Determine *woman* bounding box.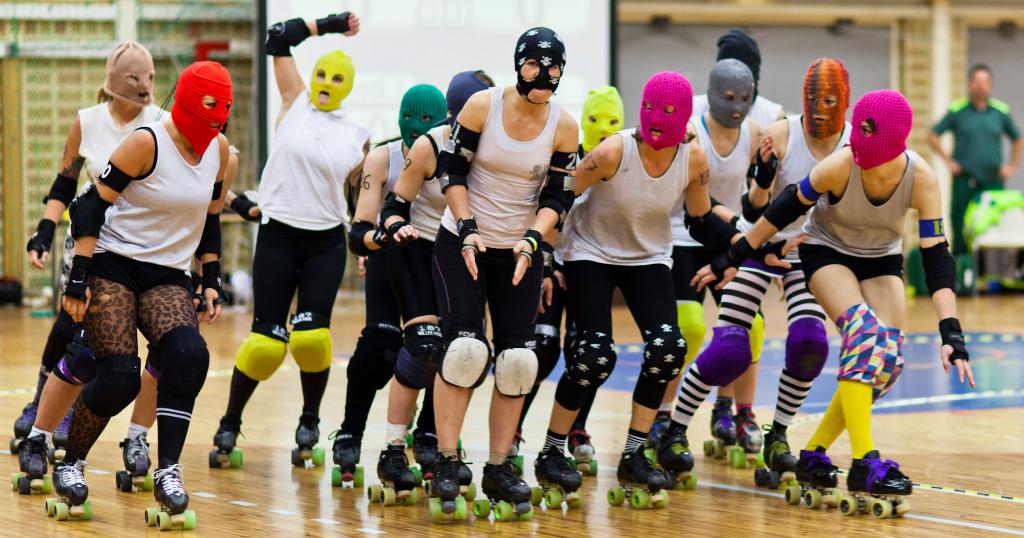
Determined: select_region(8, 39, 170, 445).
